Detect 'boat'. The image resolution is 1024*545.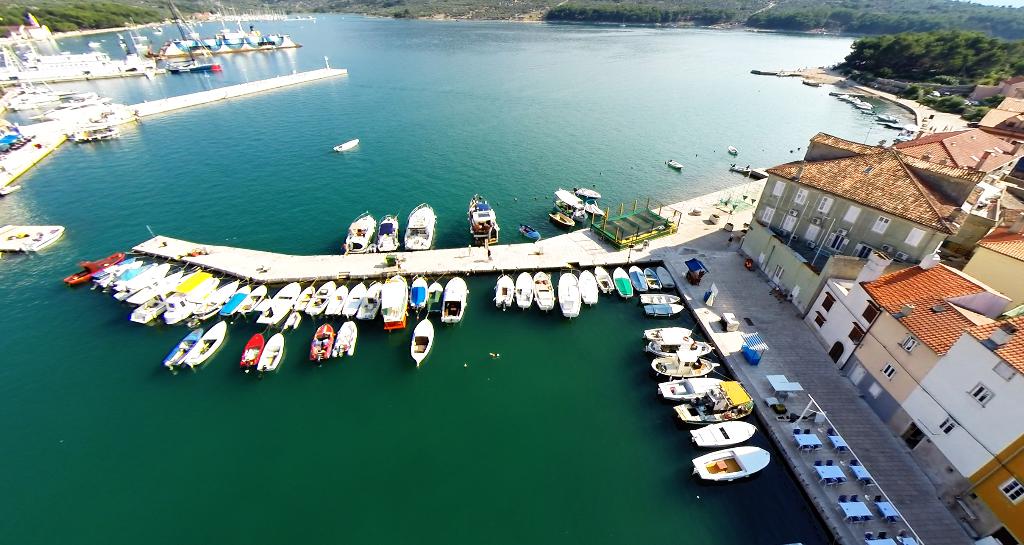
detection(404, 199, 436, 249).
